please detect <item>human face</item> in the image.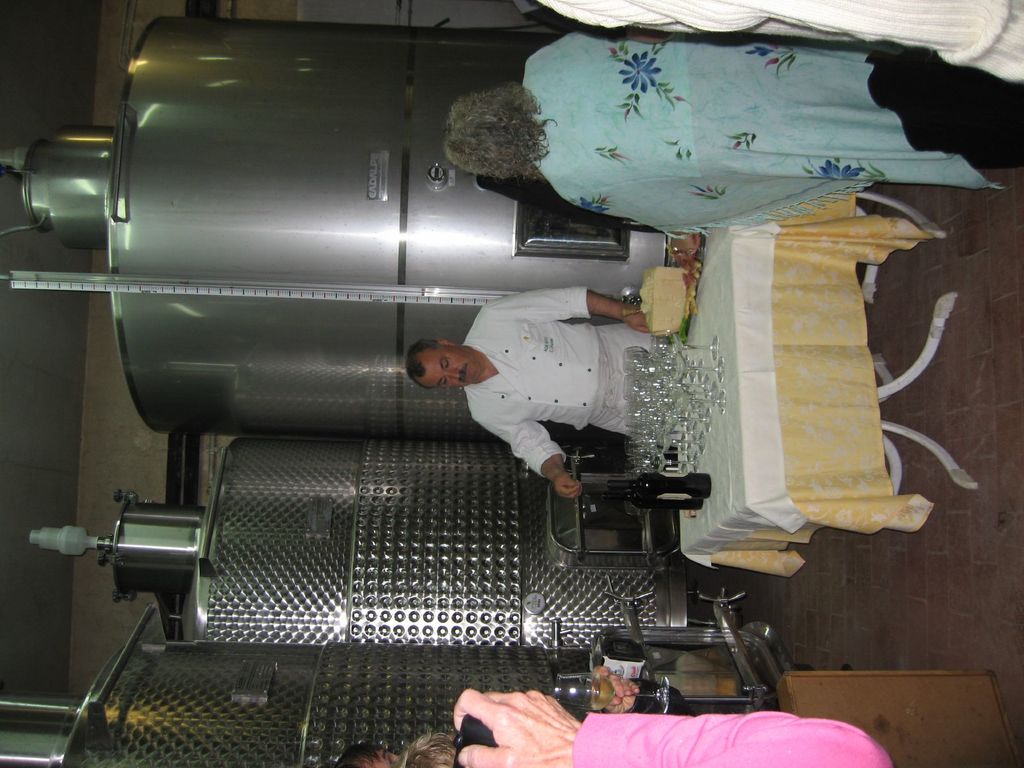
413, 342, 486, 384.
